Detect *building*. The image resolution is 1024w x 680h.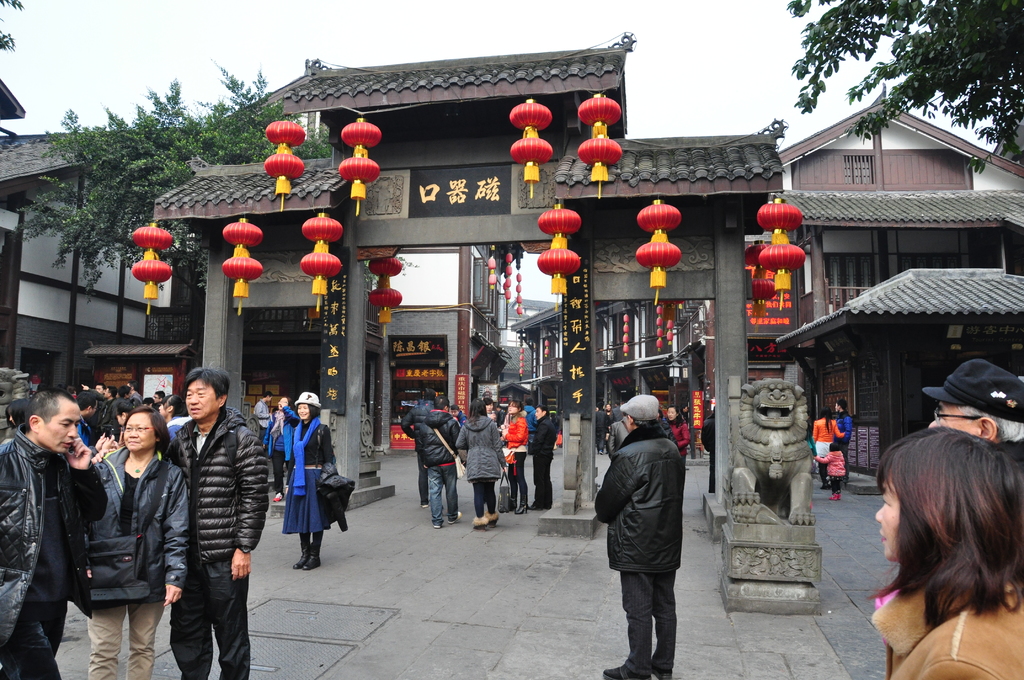
780/86/1023/483.
